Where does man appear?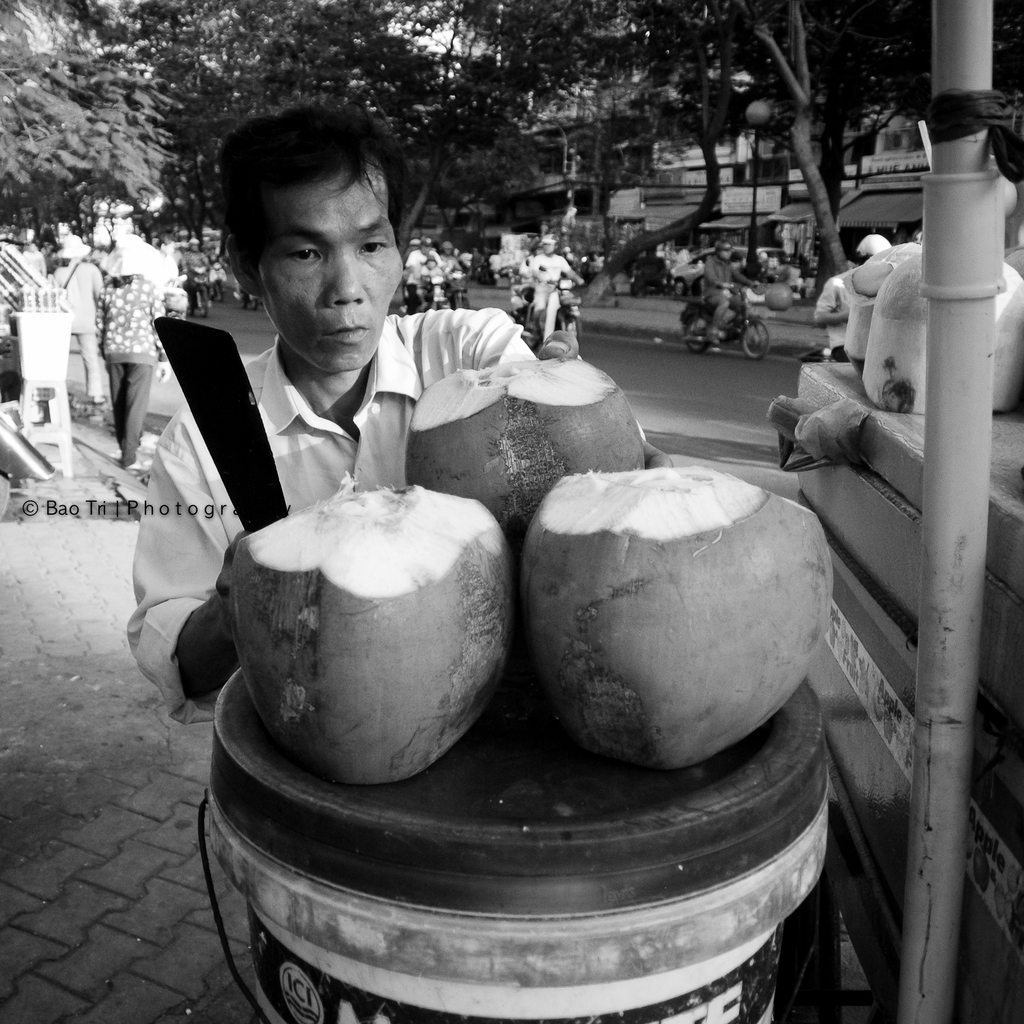
Appears at pyautogui.locateOnScreen(519, 231, 580, 328).
